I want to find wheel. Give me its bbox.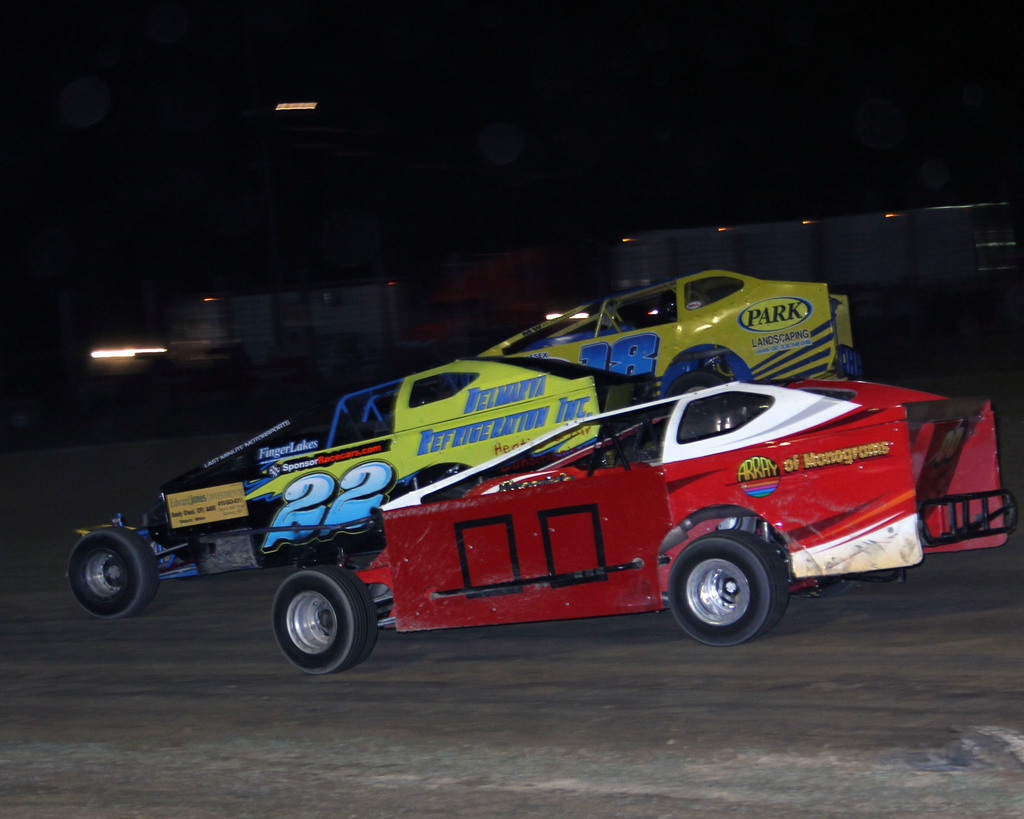
bbox=(68, 521, 159, 617).
